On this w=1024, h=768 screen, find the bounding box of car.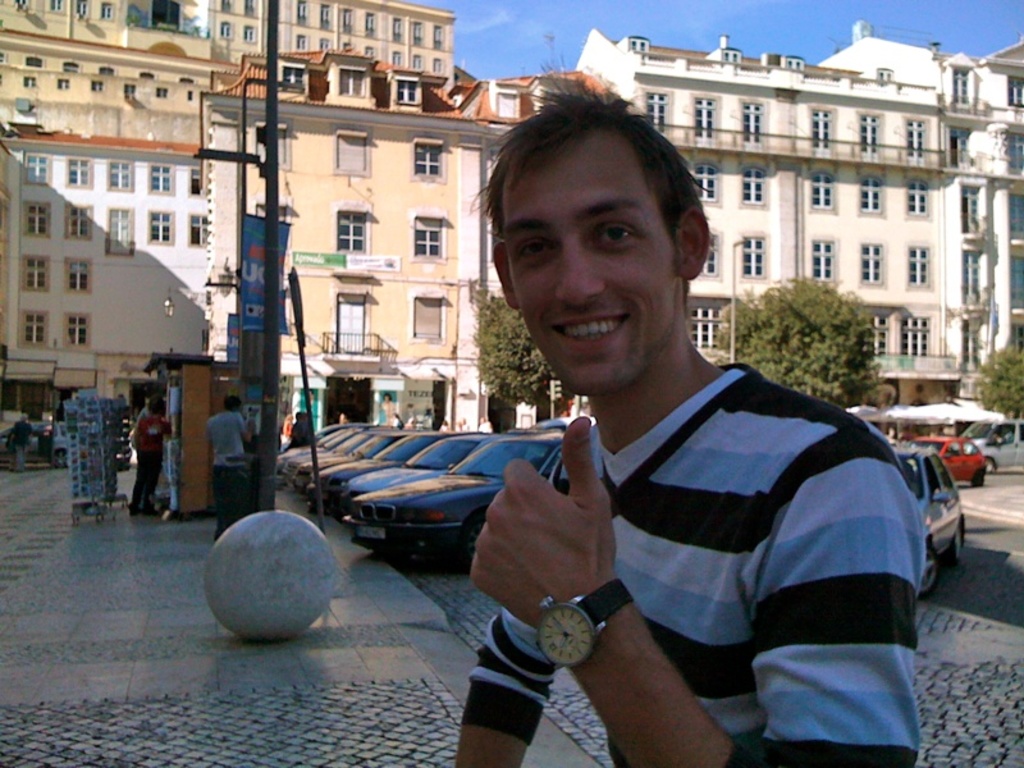
Bounding box: region(959, 420, 1023, 470).
